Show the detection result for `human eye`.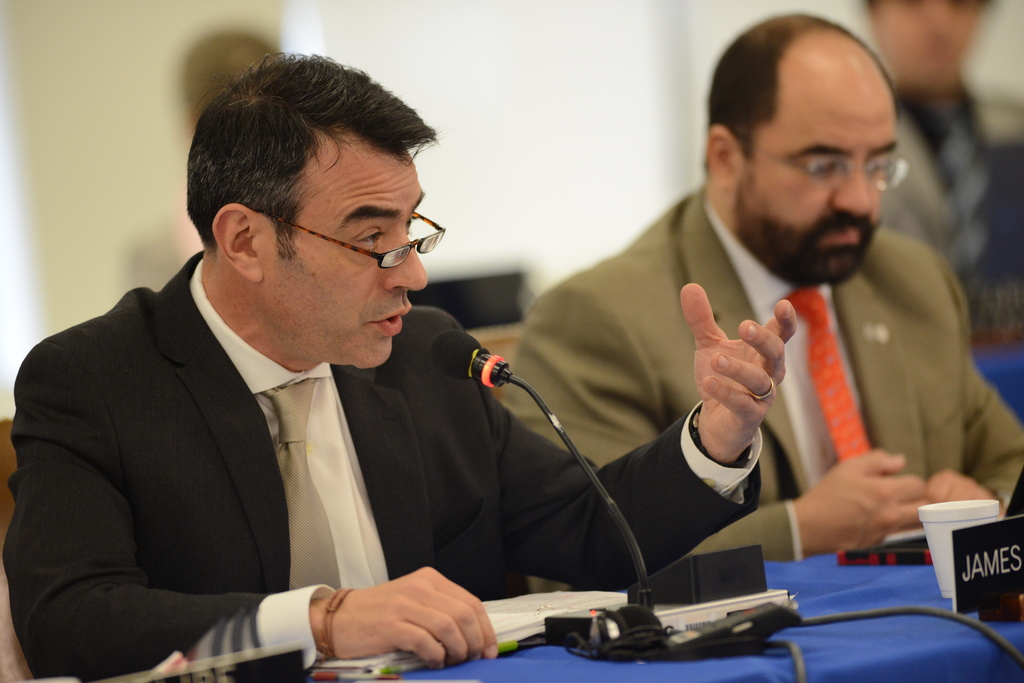
(794, 152, 849, 182).
